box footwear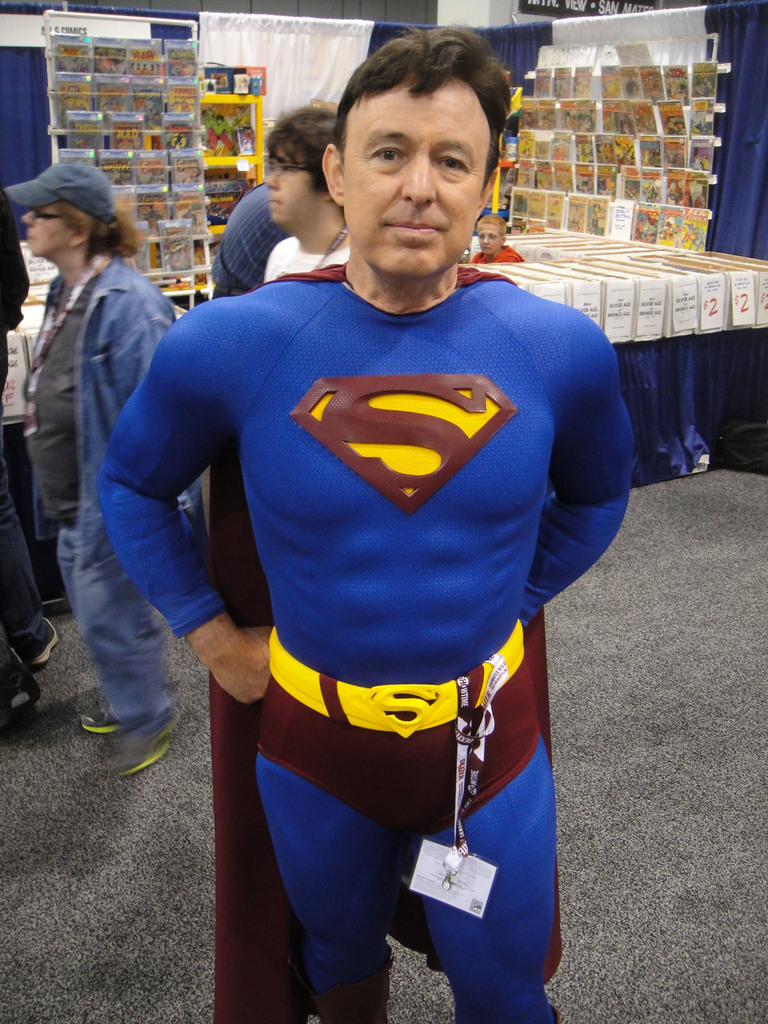
123/708/179/770
